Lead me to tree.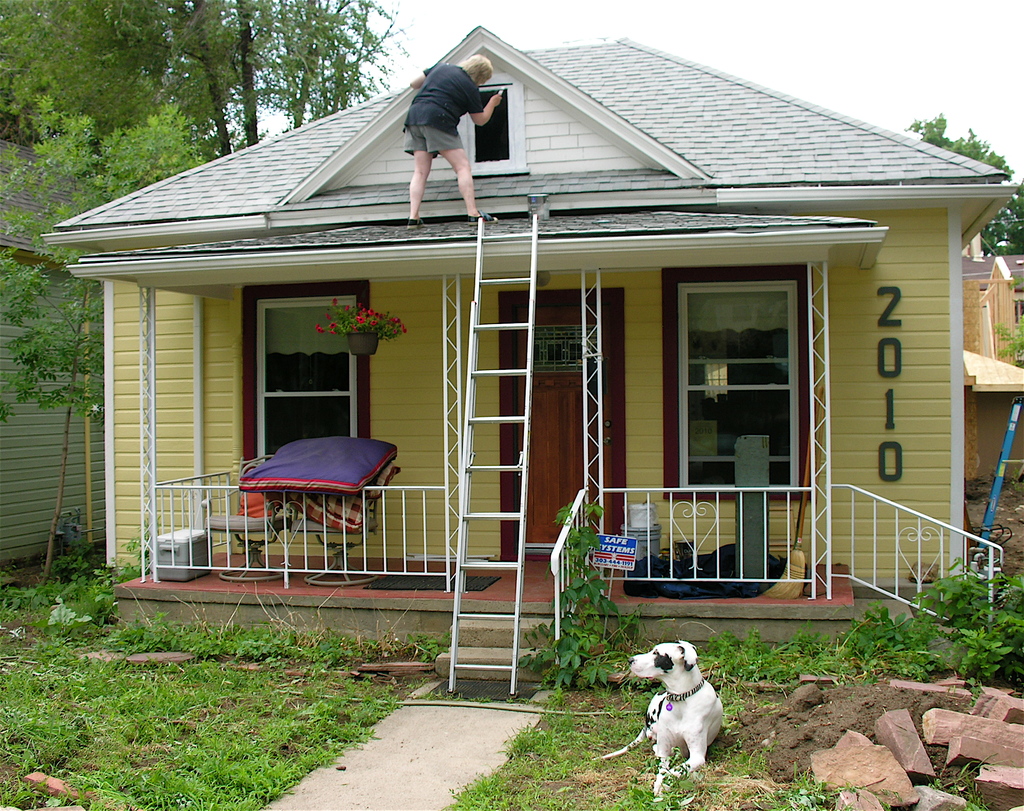
Lead to (906, 118, 1023, 259).
